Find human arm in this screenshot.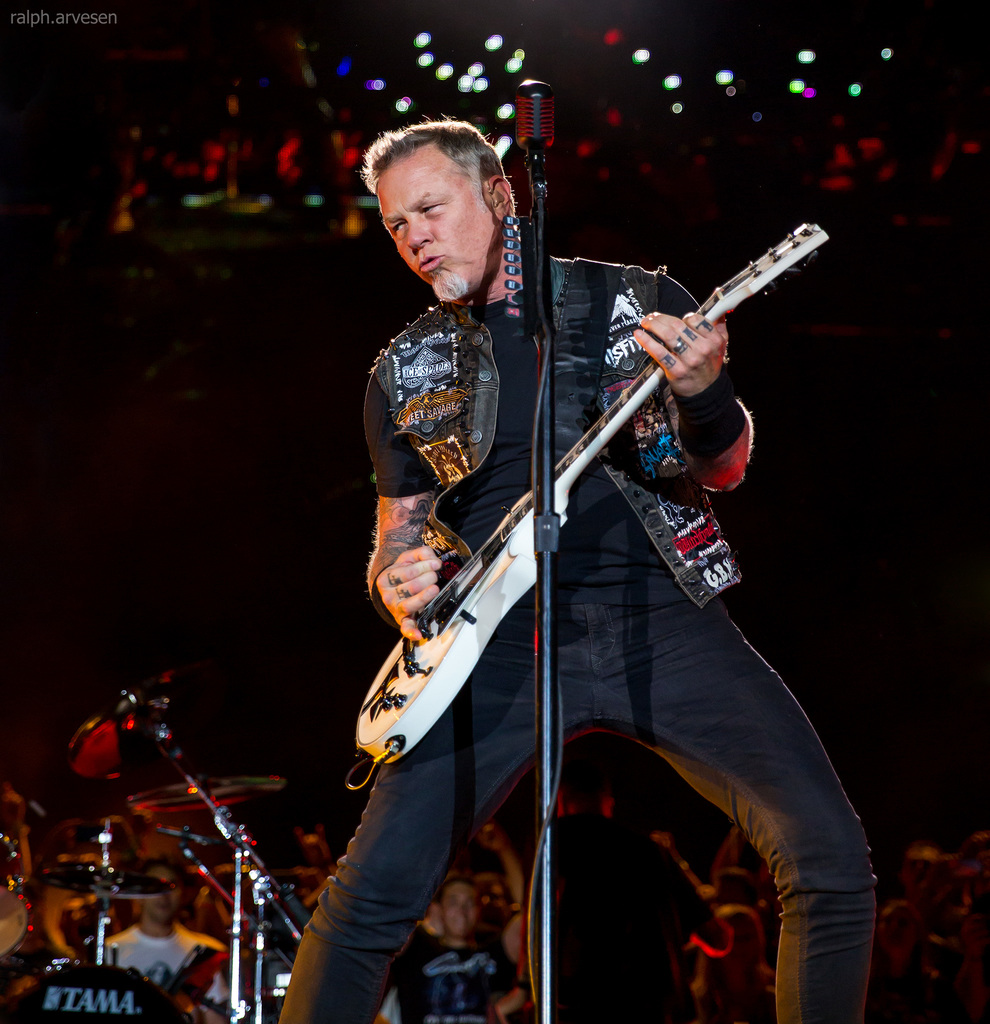
The bounding box for human arm is select_region(670, 854, 733, 956).
